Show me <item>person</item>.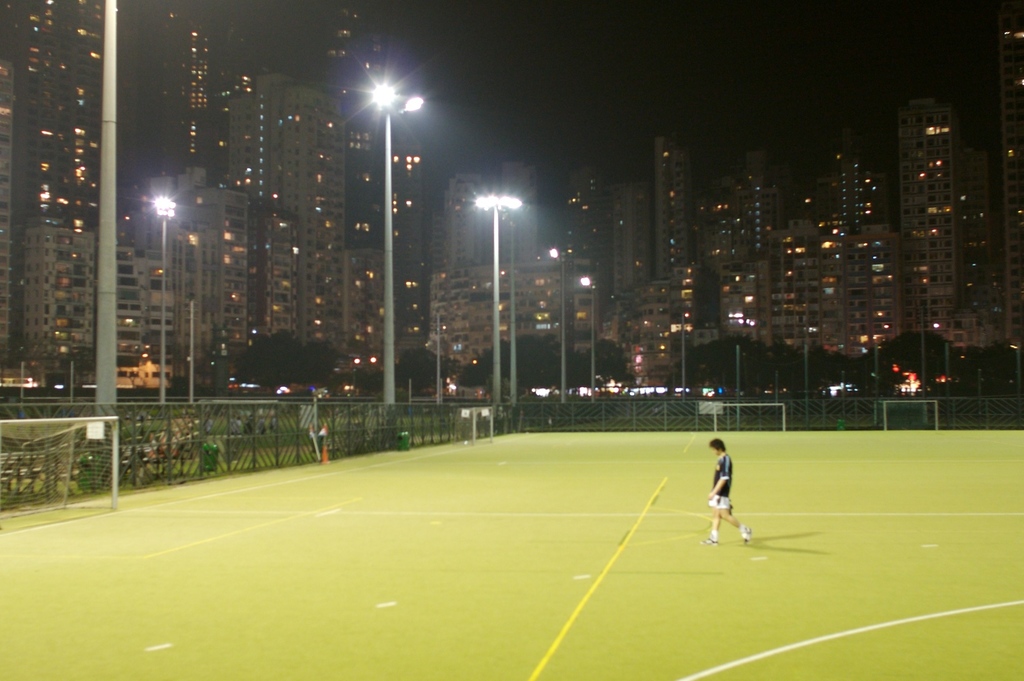
<item>person</item> is here: left=704, top=434, right=758, bottom=551.
